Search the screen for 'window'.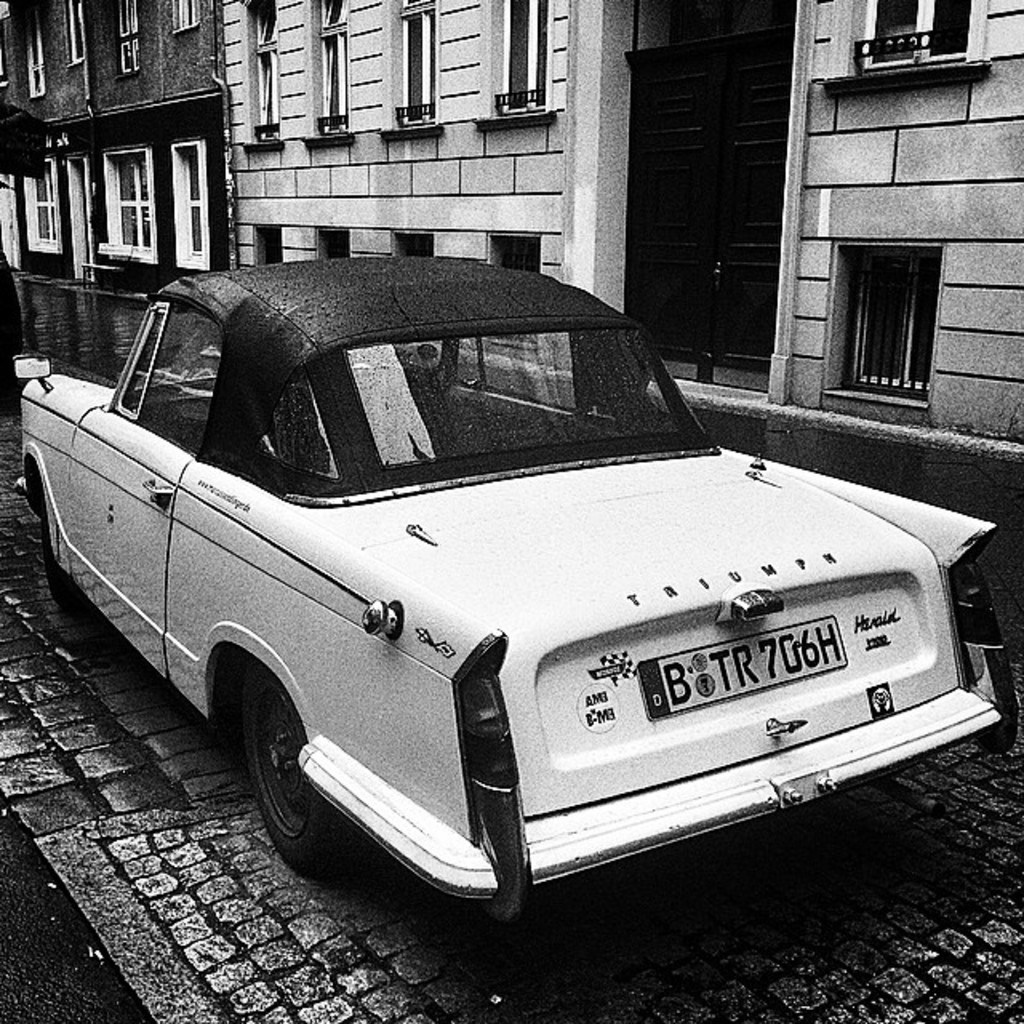
Found at rect(400, 0, 440, 120).
